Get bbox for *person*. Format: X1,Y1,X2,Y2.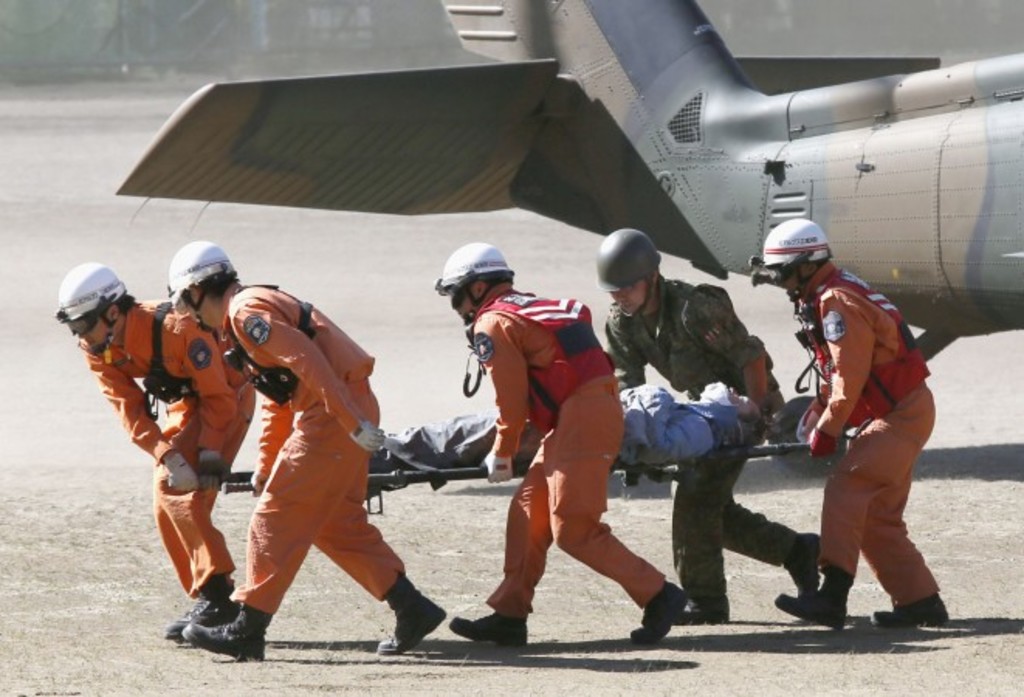
432,240,686,651.
